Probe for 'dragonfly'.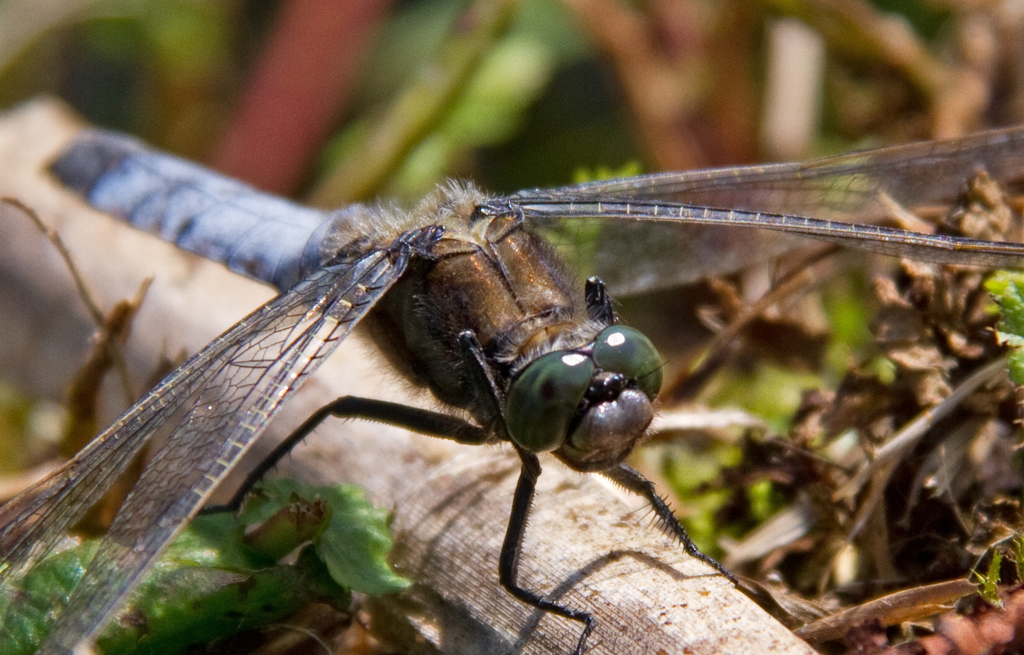
Probe result: {"left": 0, "top": 122, "right": 1023, "bottom": 654}.
